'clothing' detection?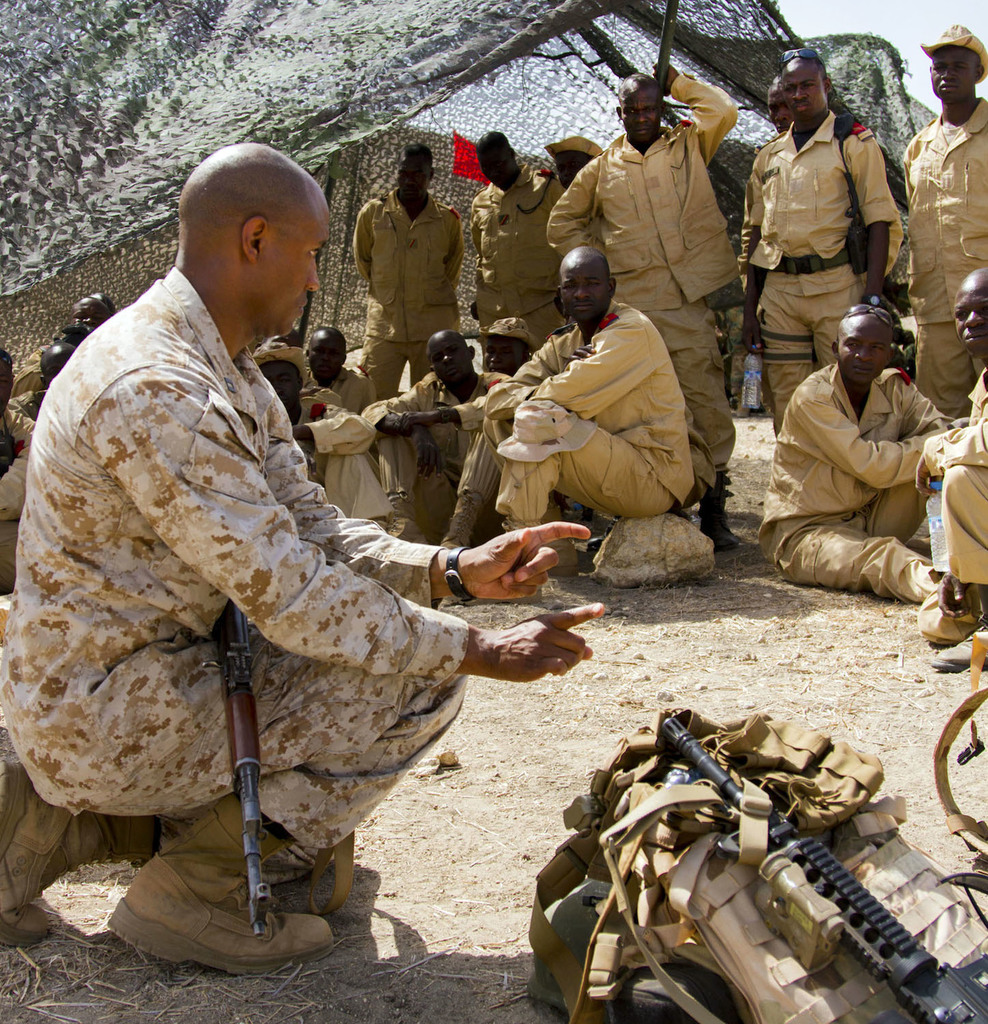
<box>897,98,987,406</box>
